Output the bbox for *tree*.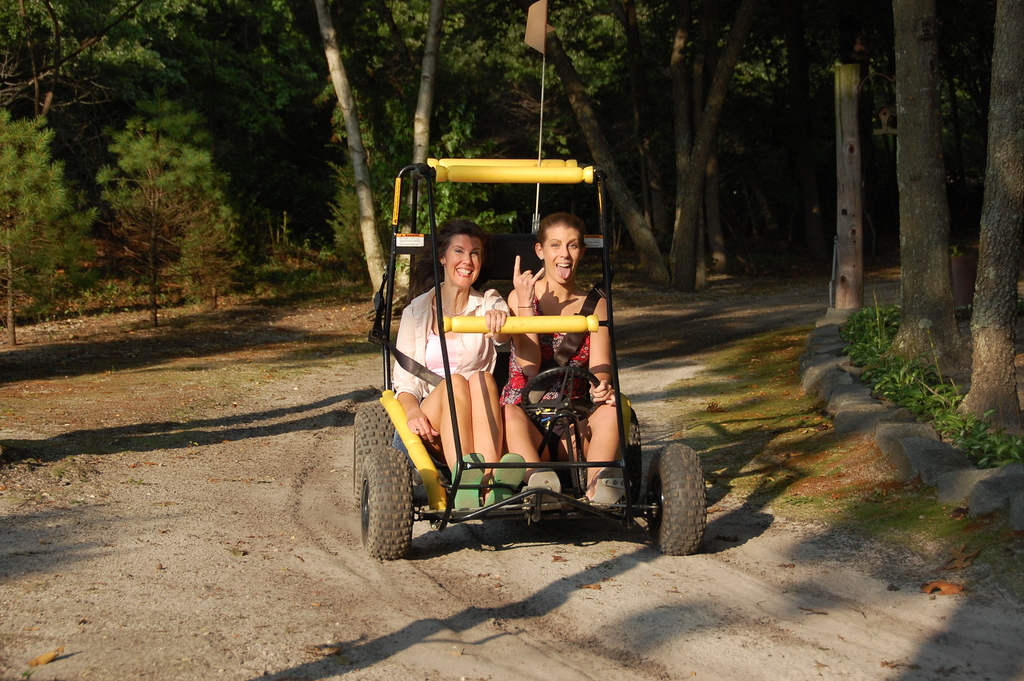
[284, 0, 473, 300].
